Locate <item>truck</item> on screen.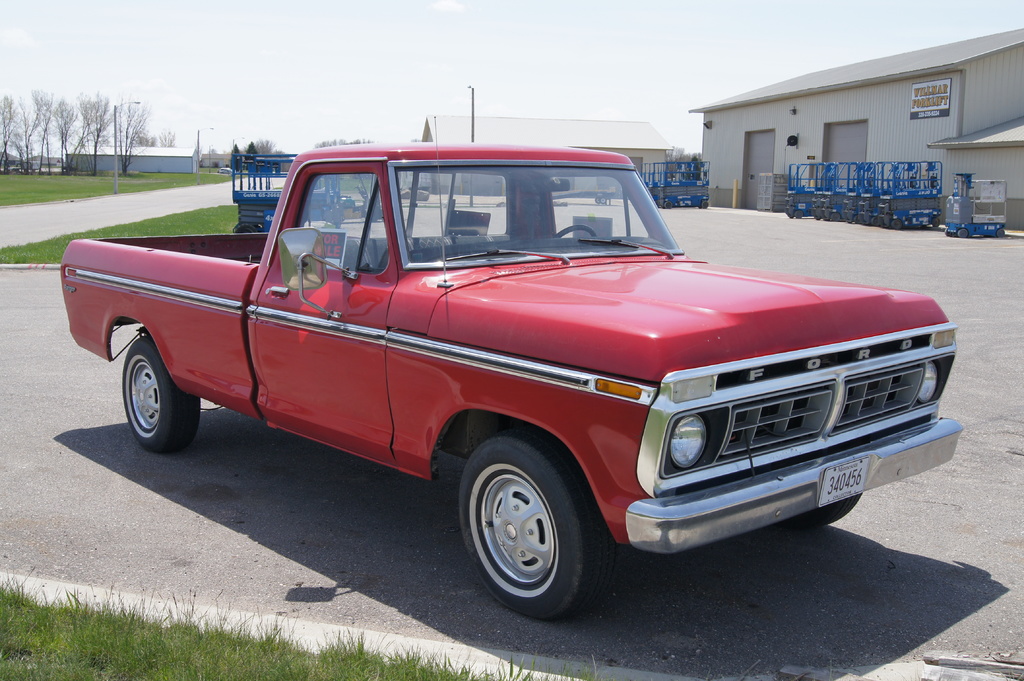
On screen at [x1=61, y1=149, x2=899, y2=640].
